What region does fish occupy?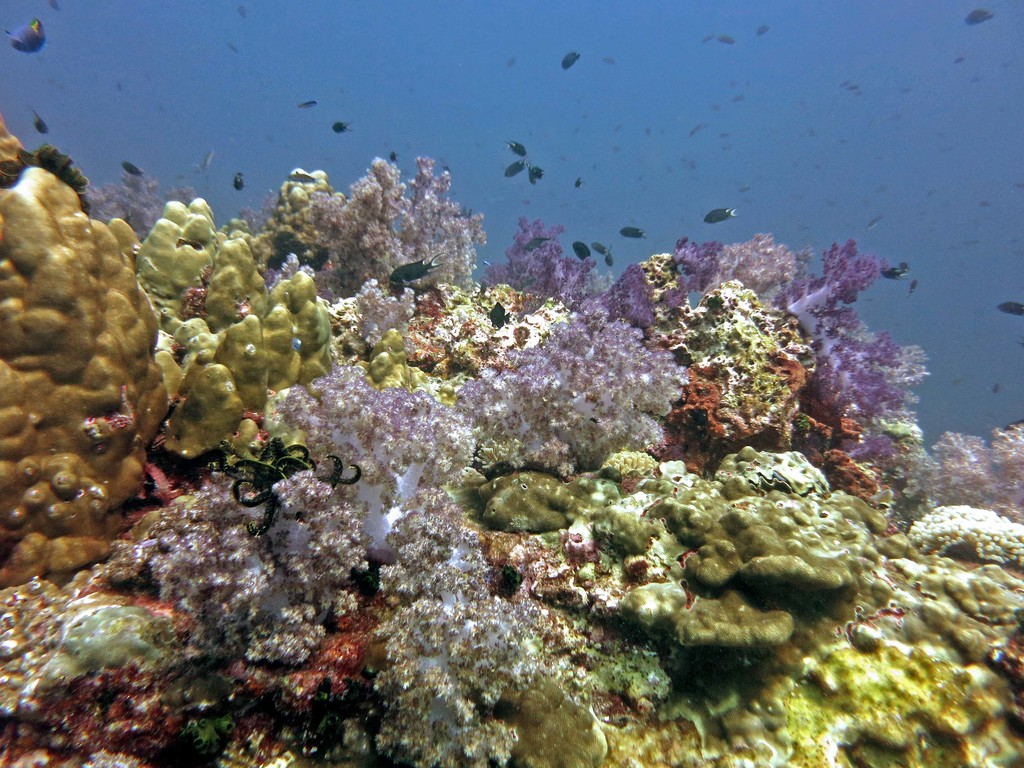
bbox=(561, 52, 579, 70).
